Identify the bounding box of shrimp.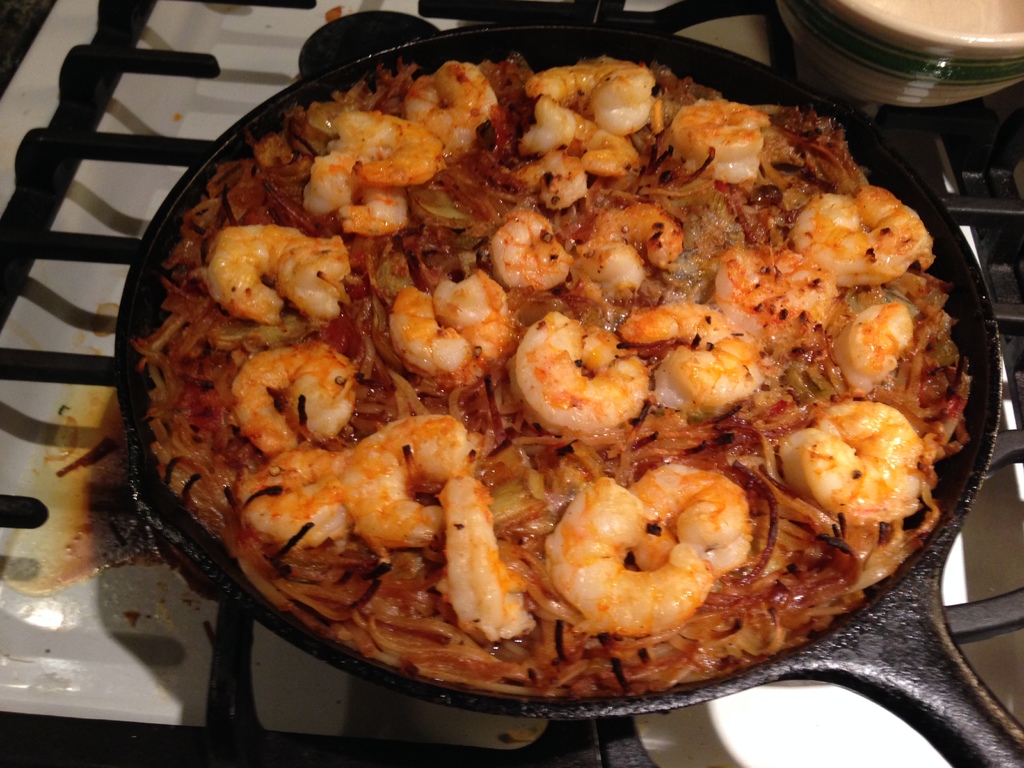
locate(623, 298, 772, 412).
